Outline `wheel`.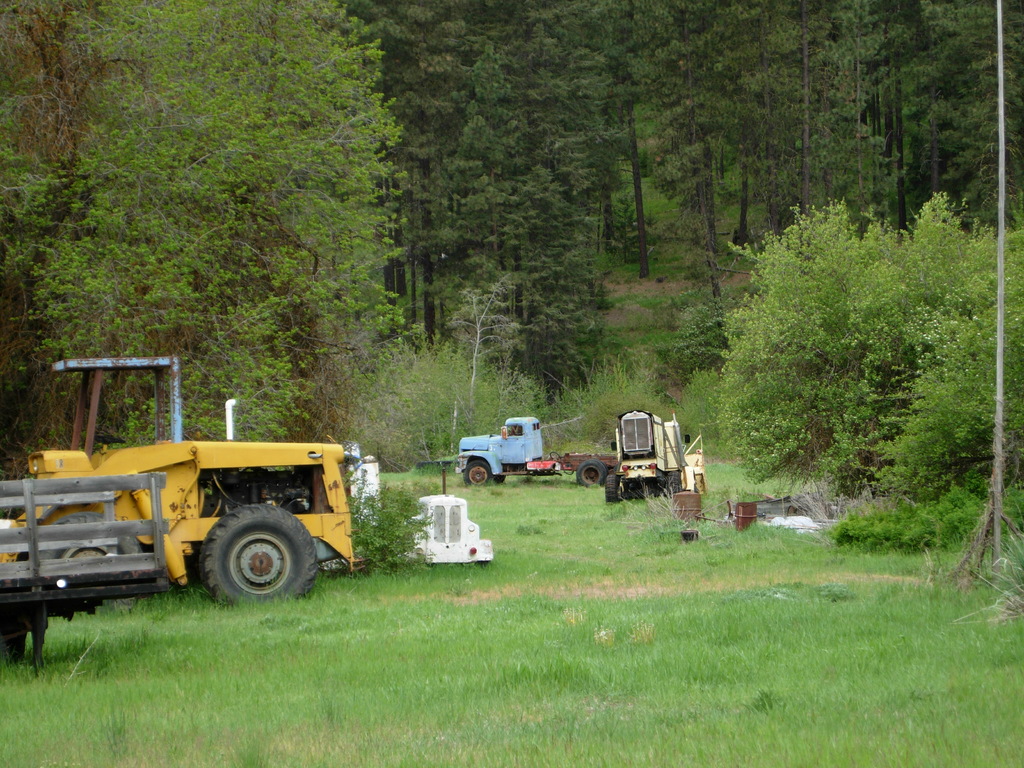
Outline: <region>45, 508, 144, 607</region>.
